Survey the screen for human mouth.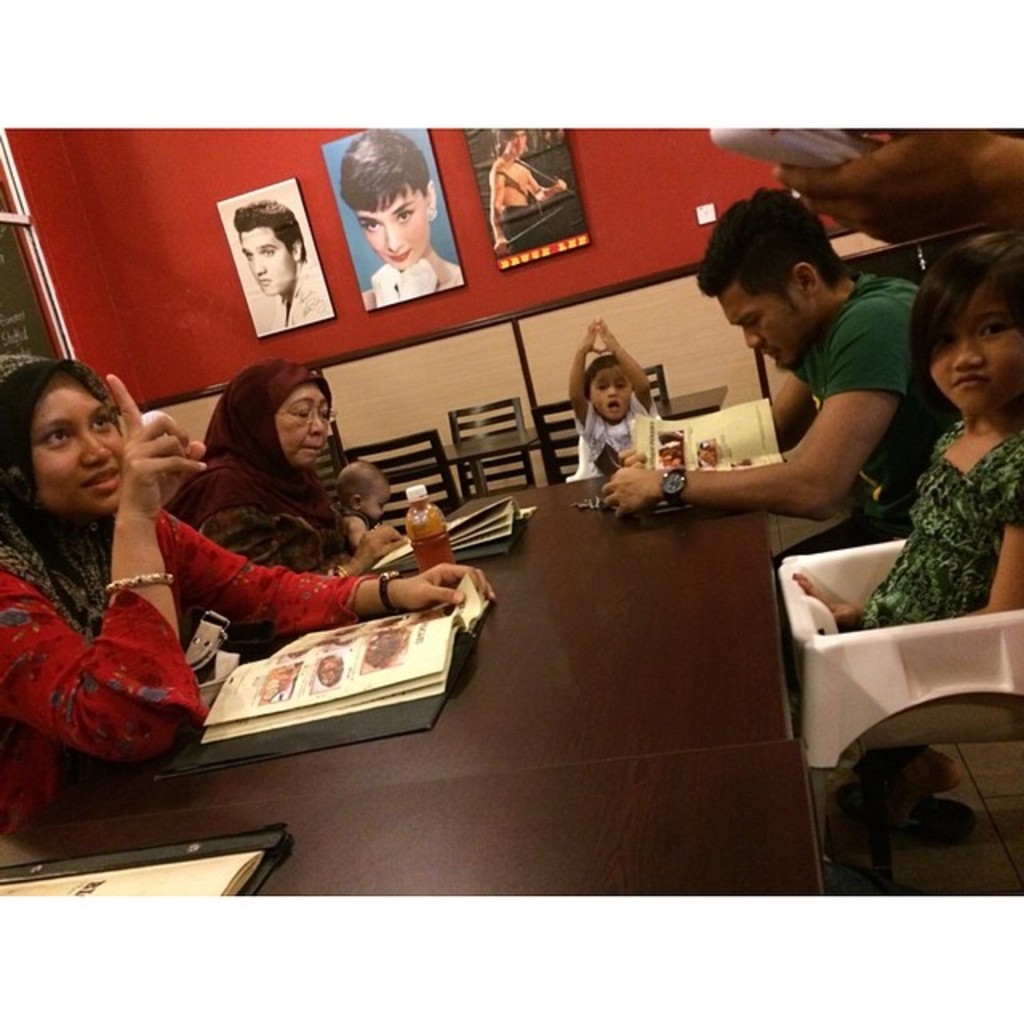
Survey found: <box>75,464,126,494</box>.
